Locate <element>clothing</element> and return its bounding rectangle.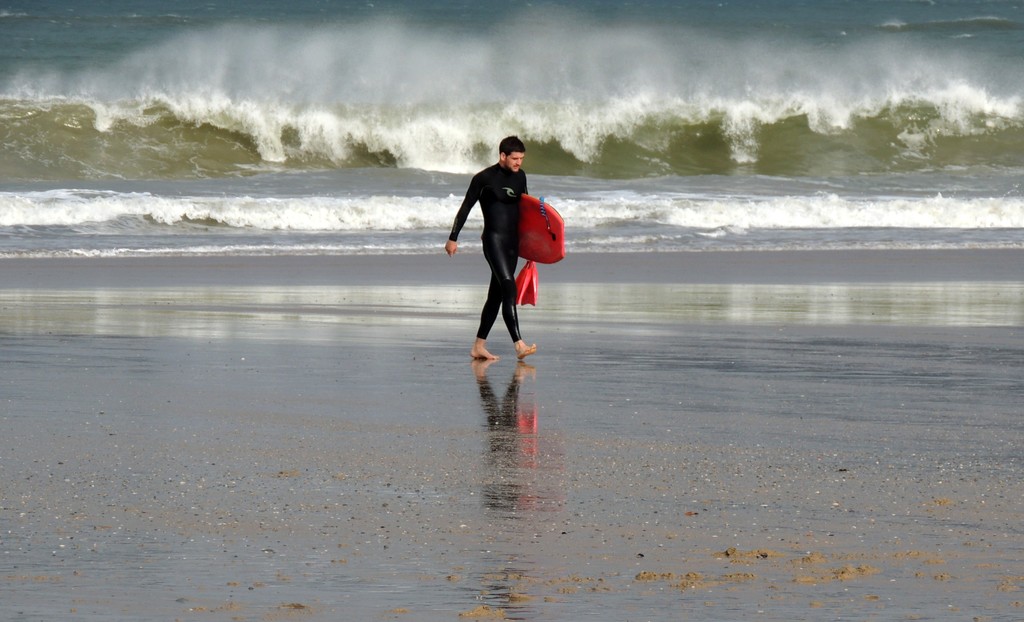
445/135/540/356.
